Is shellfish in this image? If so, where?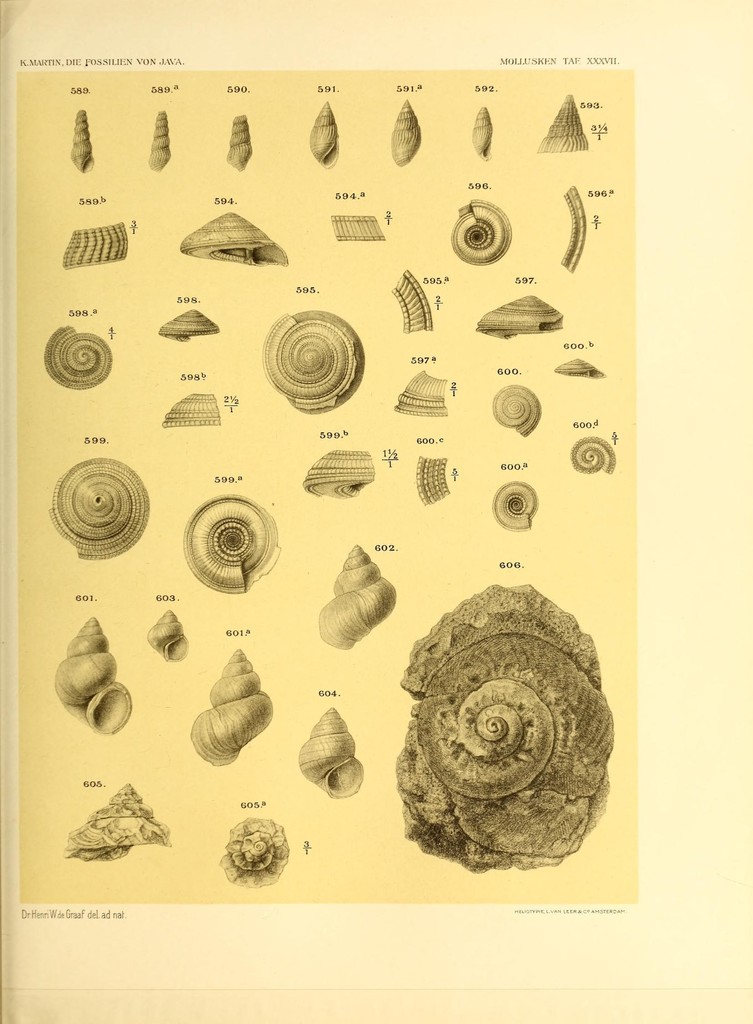
Yes, at locate(568, 436, 617, 477).
